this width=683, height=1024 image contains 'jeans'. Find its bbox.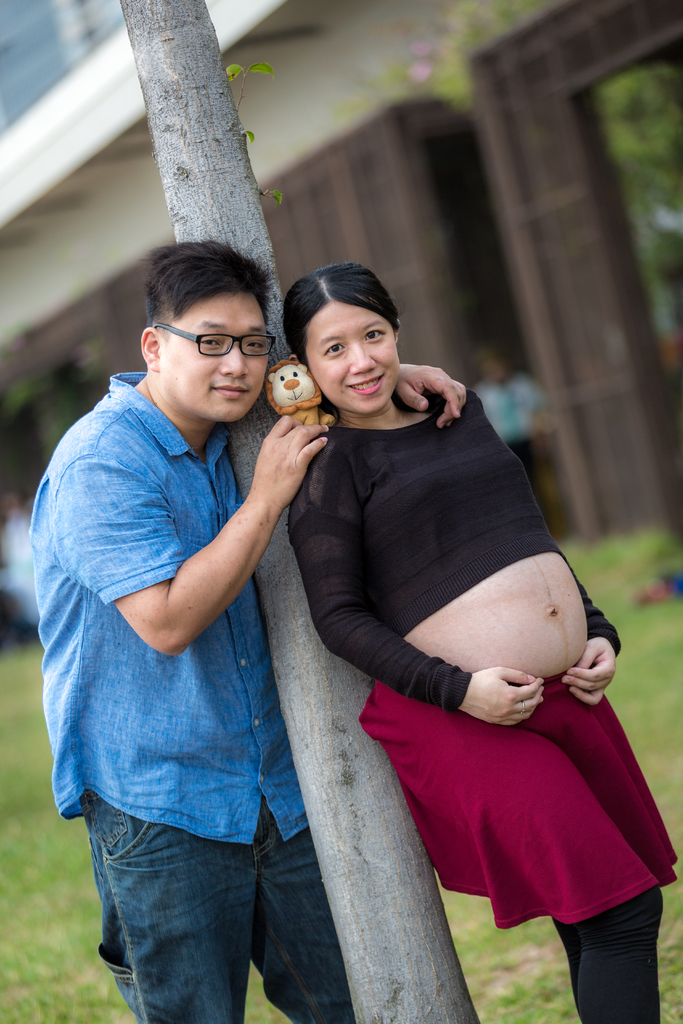
bbox(87, 783, 356, 1023).
